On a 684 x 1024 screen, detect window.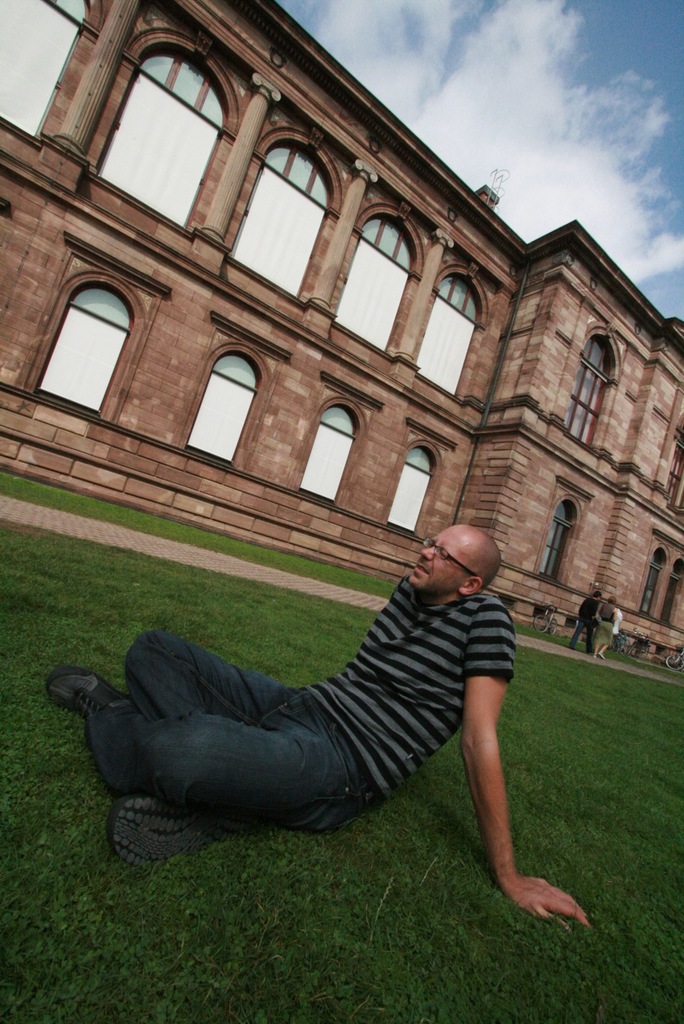
box(393, 440, 437, 536).
